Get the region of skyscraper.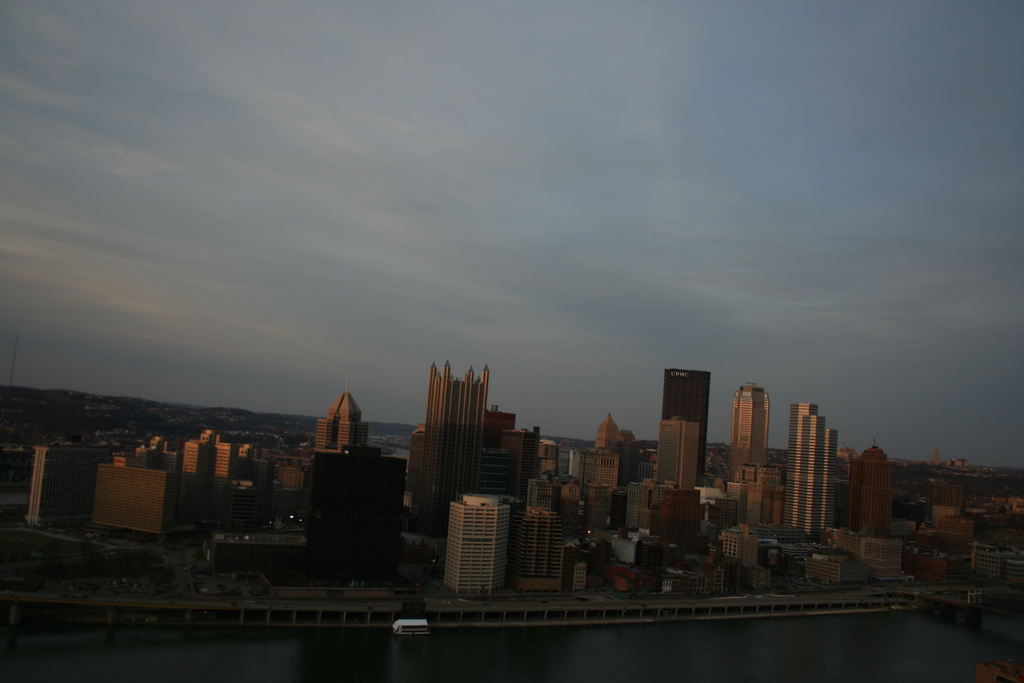
<bbox>788, 400, 818, 444</bbox>.
